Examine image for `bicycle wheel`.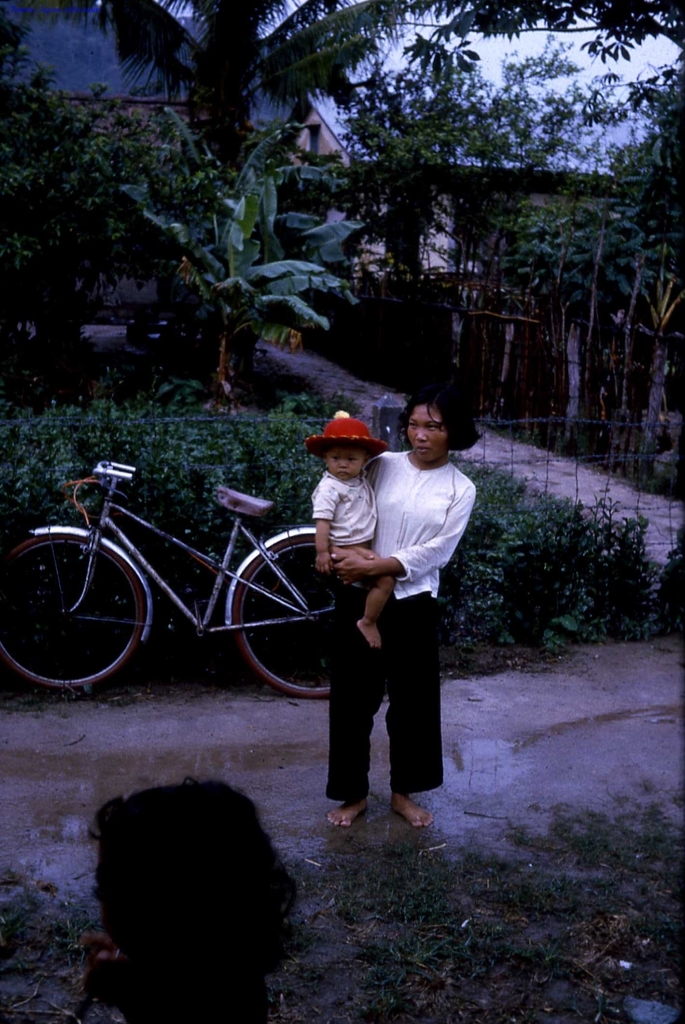
Examination result: pyautogui.locateOnScreen(11, 538, 151, 694).
